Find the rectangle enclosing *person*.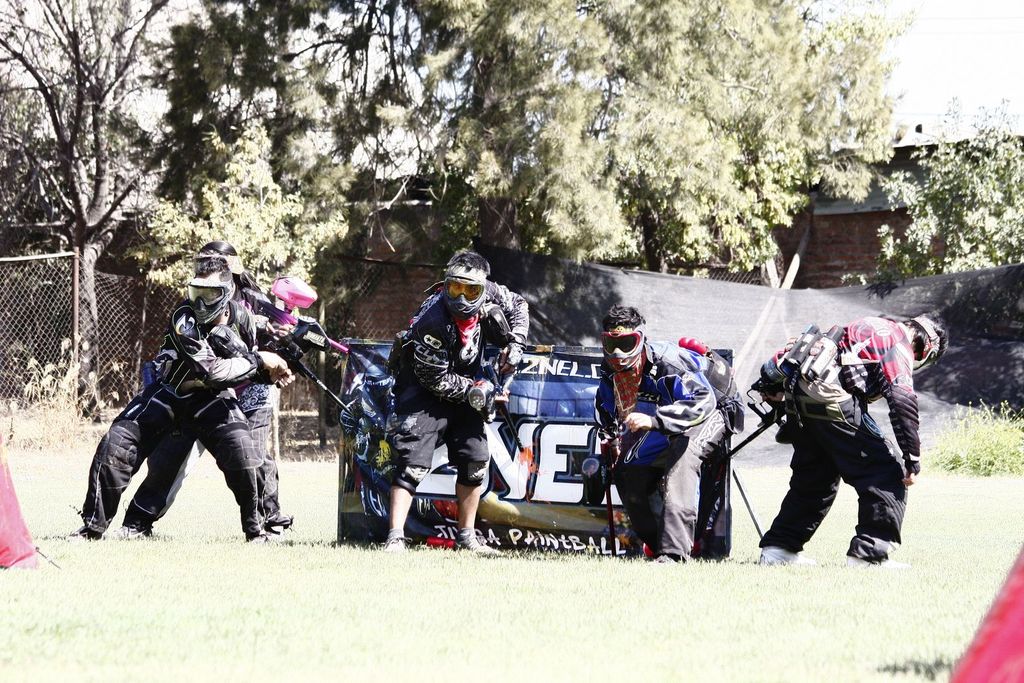
589,297,705,566.
